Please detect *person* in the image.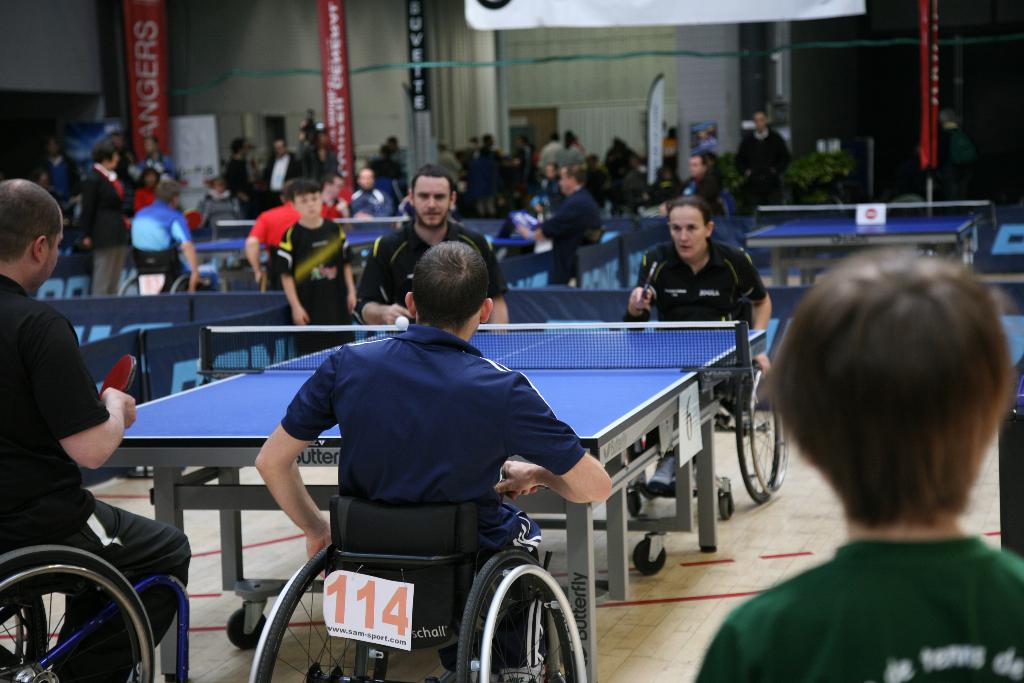
box=[38, 168, 60, 187].
